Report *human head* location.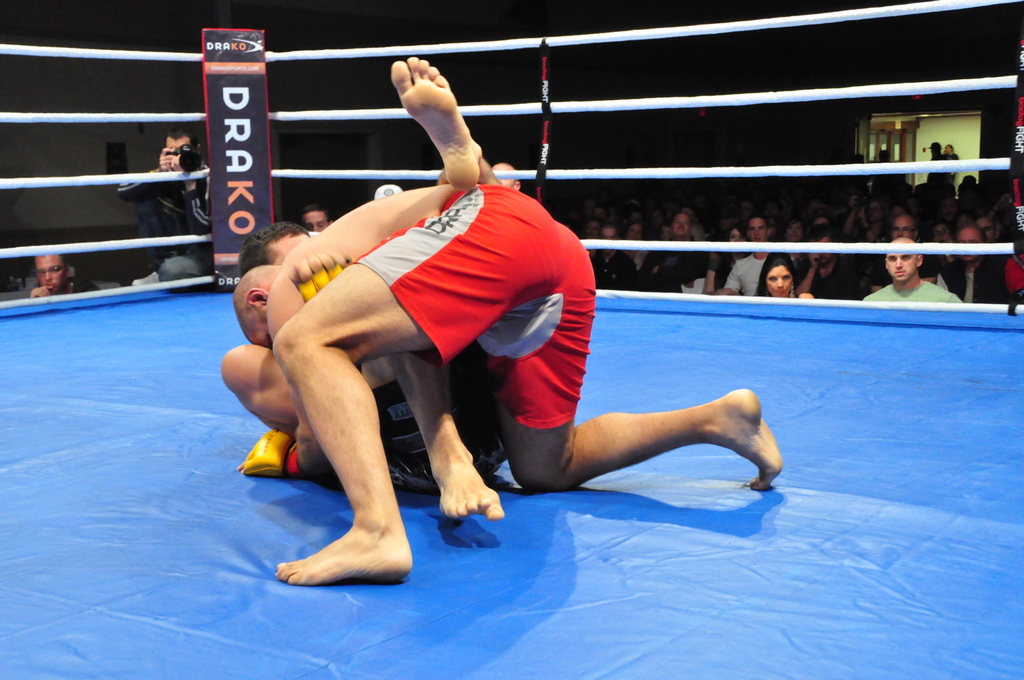
Report: x1=599 y1=224 x2=620 y2=253.
